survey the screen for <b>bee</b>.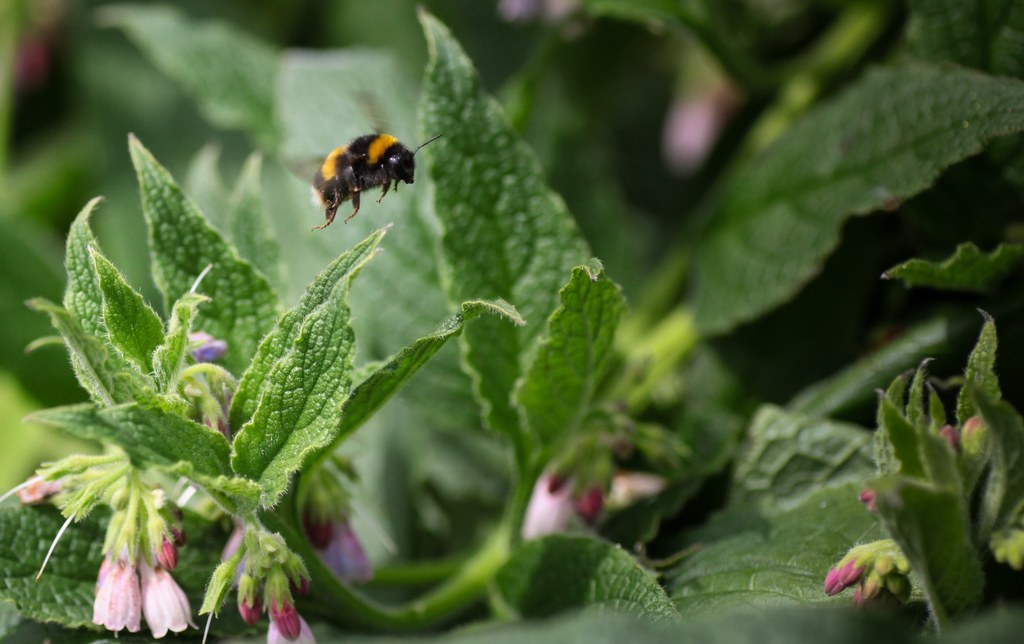
Survey found: l=295, t=120, r=429, b=225.
